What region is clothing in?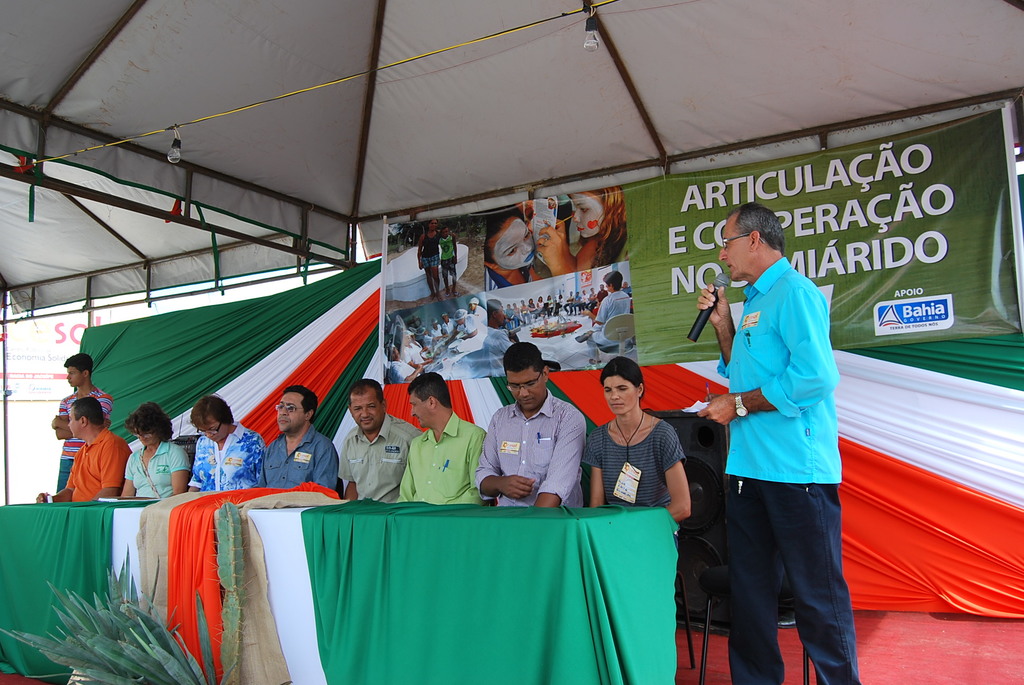
pyautogui.locateOnScreen(409, 414, 493, 503).
